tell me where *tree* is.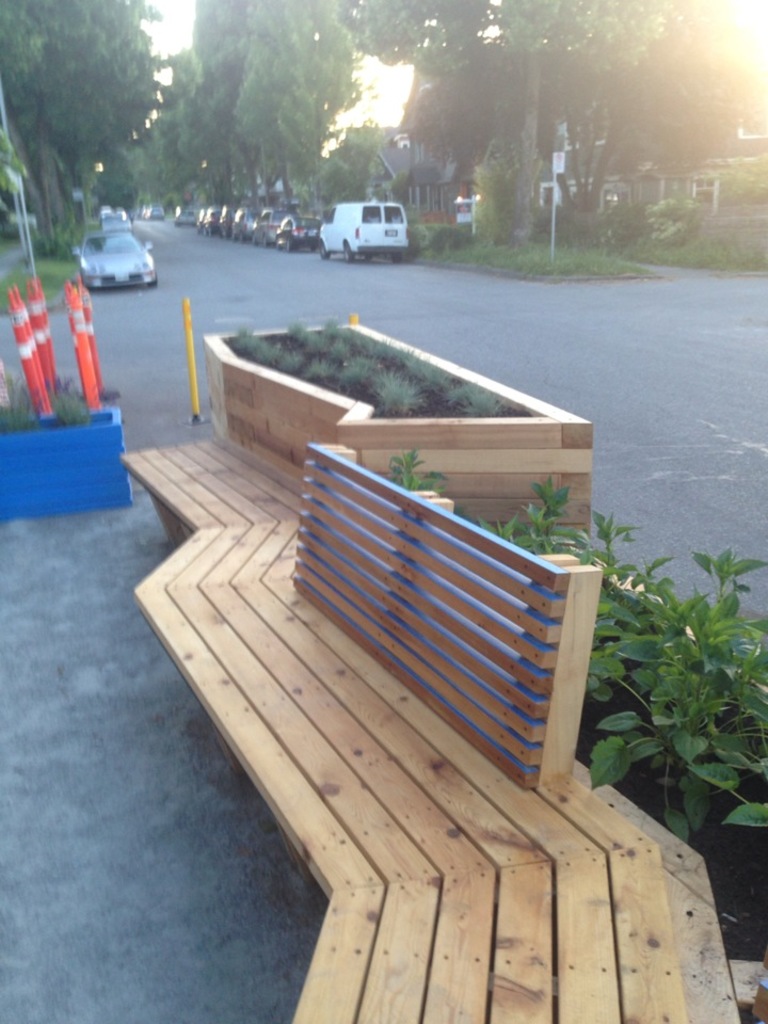
*tree* is at 0/0/172/252.
